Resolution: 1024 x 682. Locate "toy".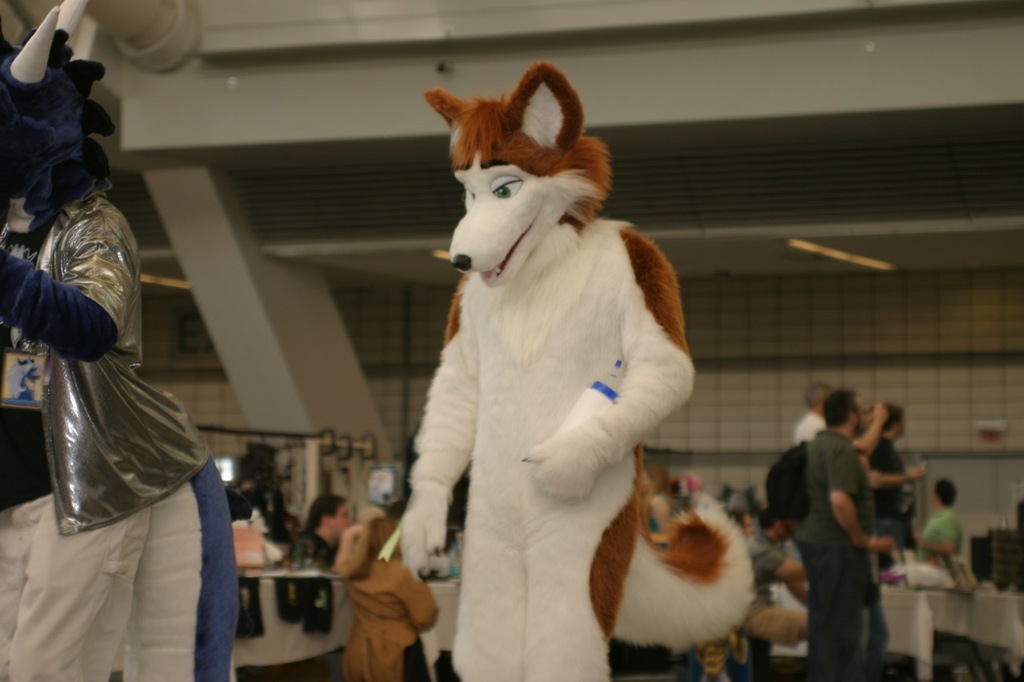
x1=313 y1=64 x2=771 y2=664.
